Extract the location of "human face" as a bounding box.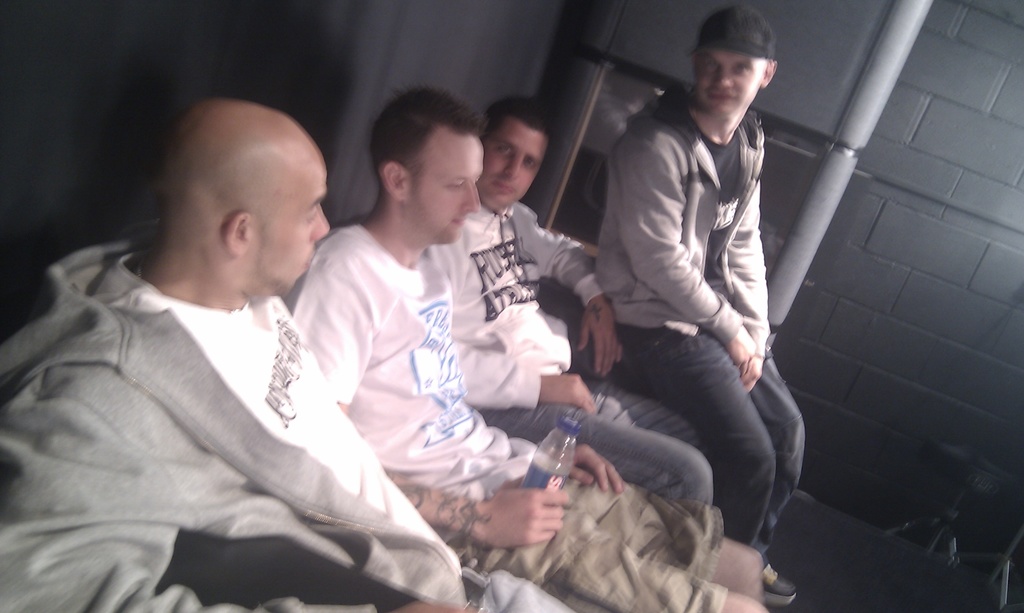
BBox(255, 155, 327, 288).
